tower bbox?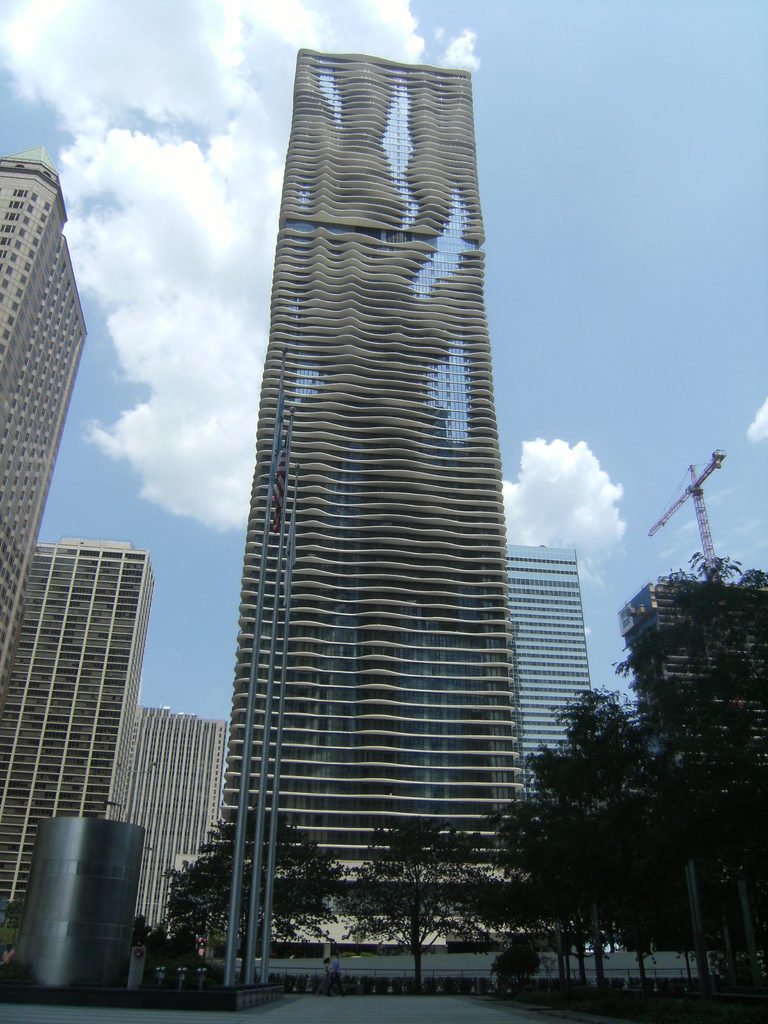
[left=619, top=447, right=735, bottom=633]
